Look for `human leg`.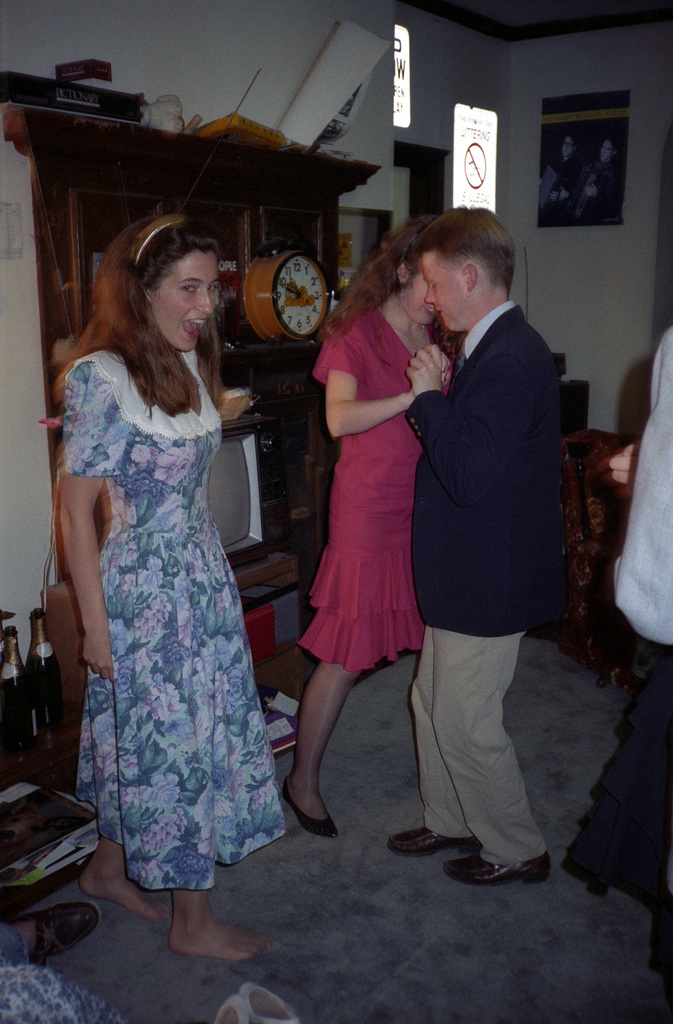
Found: 164,872,262,960.
